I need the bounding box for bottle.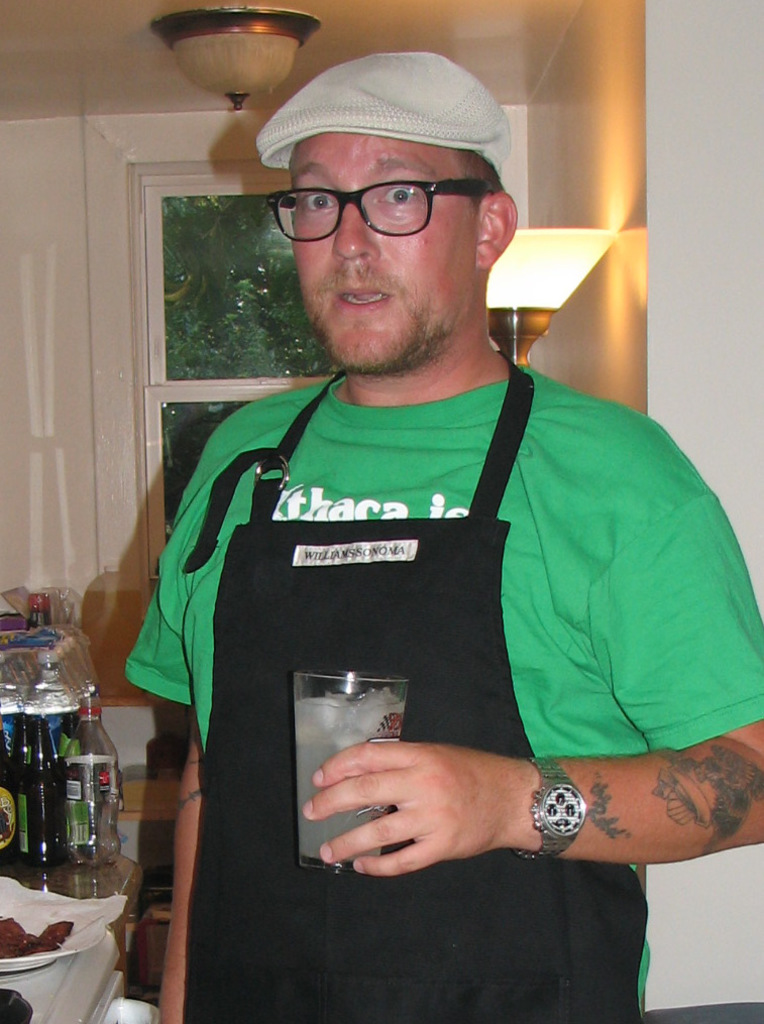
Here it is: region(56, 696, 118, 862).
